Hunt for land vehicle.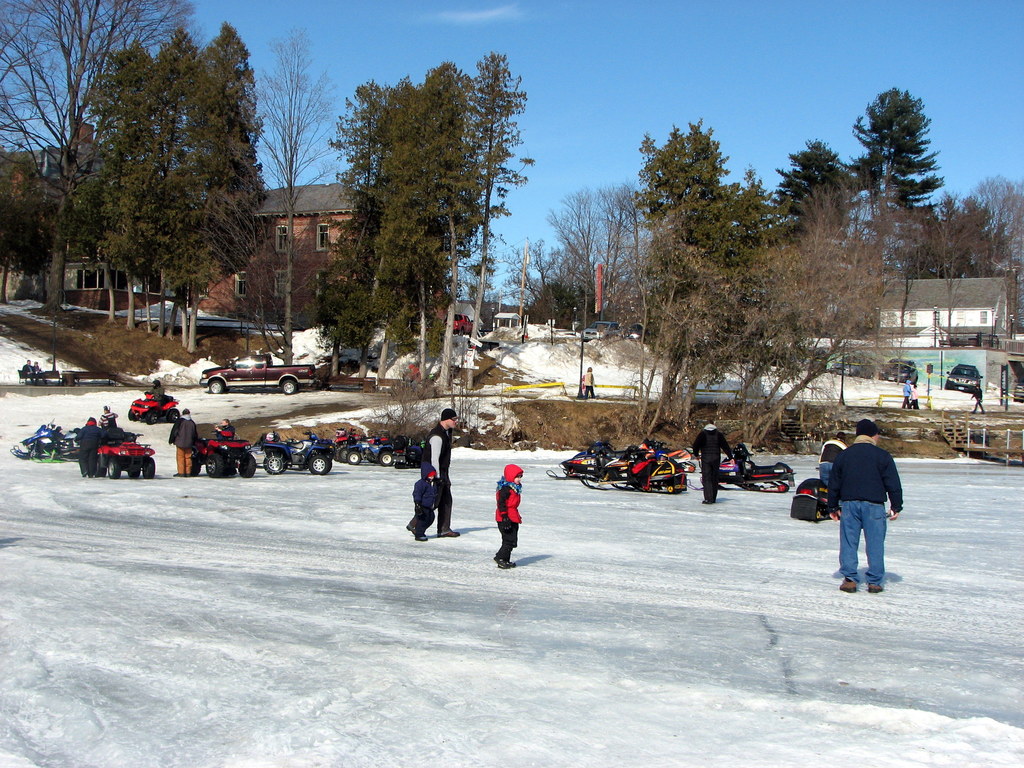
Hunted down at x1=198 y1=354 x2=314 y2=395.
